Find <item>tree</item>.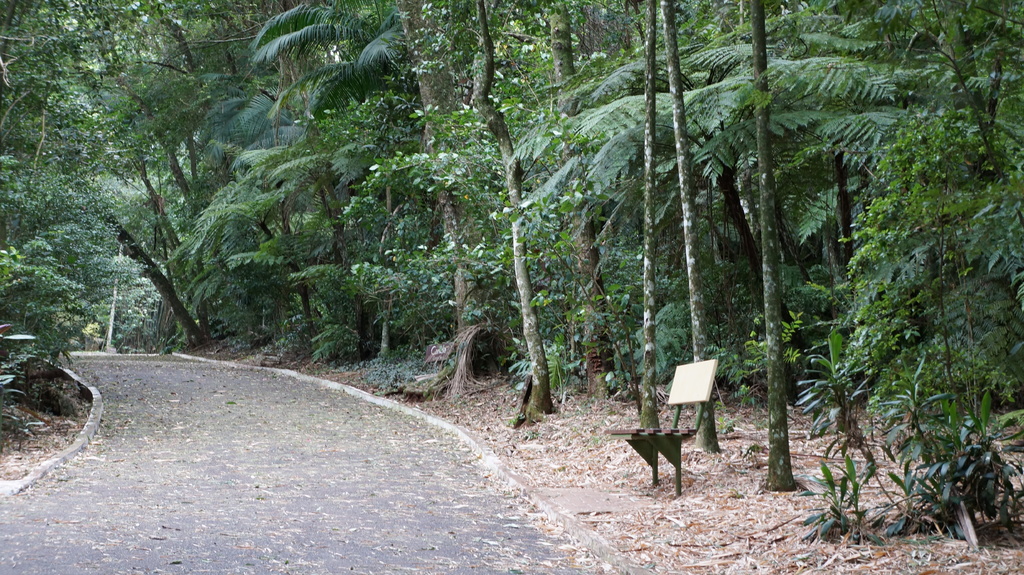
[x1=796, y1=323, x2=898, y2=501].
